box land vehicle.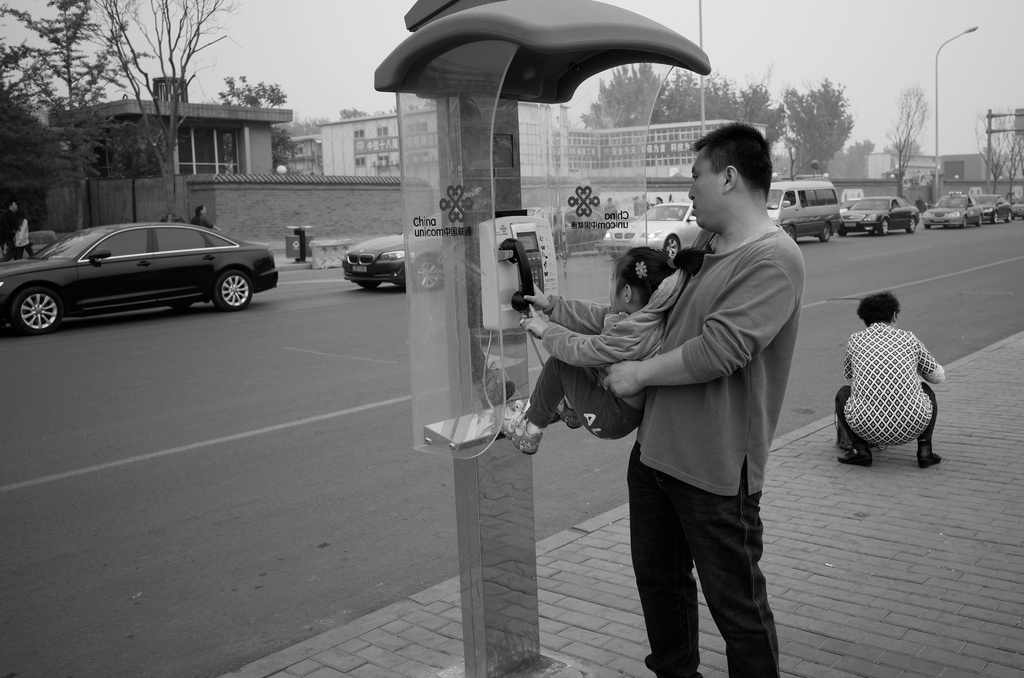
bbox(604, 202, 707, 266).
